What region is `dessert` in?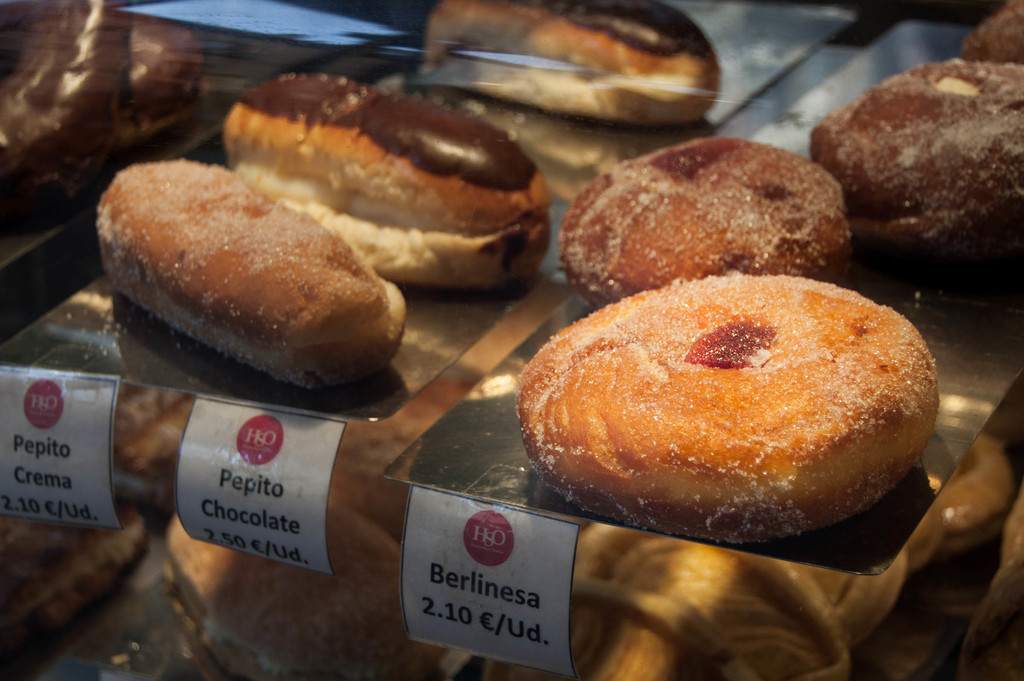
bbox(968, 7, 1023, 66).
